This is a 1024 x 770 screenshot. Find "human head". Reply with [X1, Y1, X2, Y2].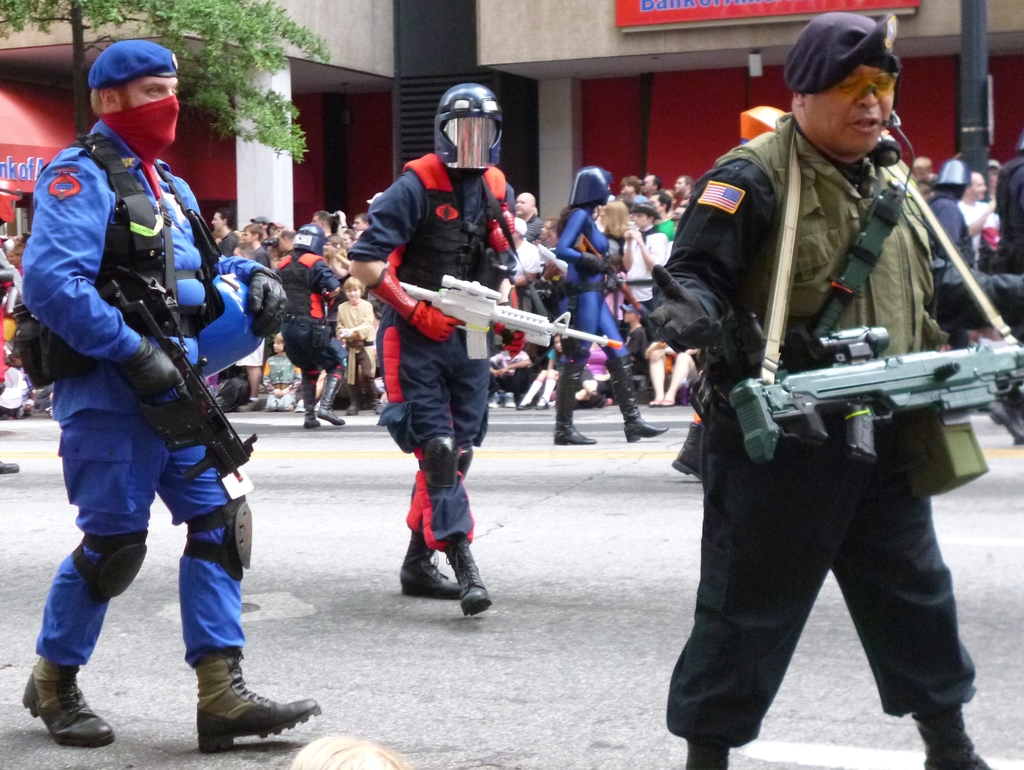
[287, 735, 406, 769].
